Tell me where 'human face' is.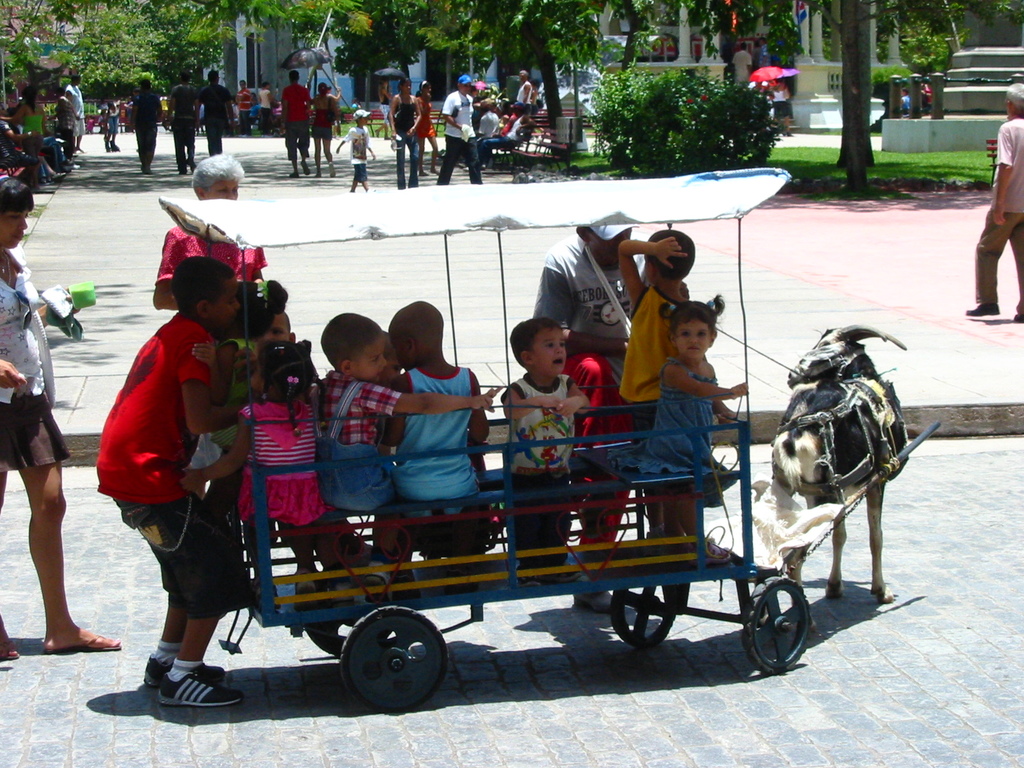
'human face' is at select_region(380, 354, 403, 386).
